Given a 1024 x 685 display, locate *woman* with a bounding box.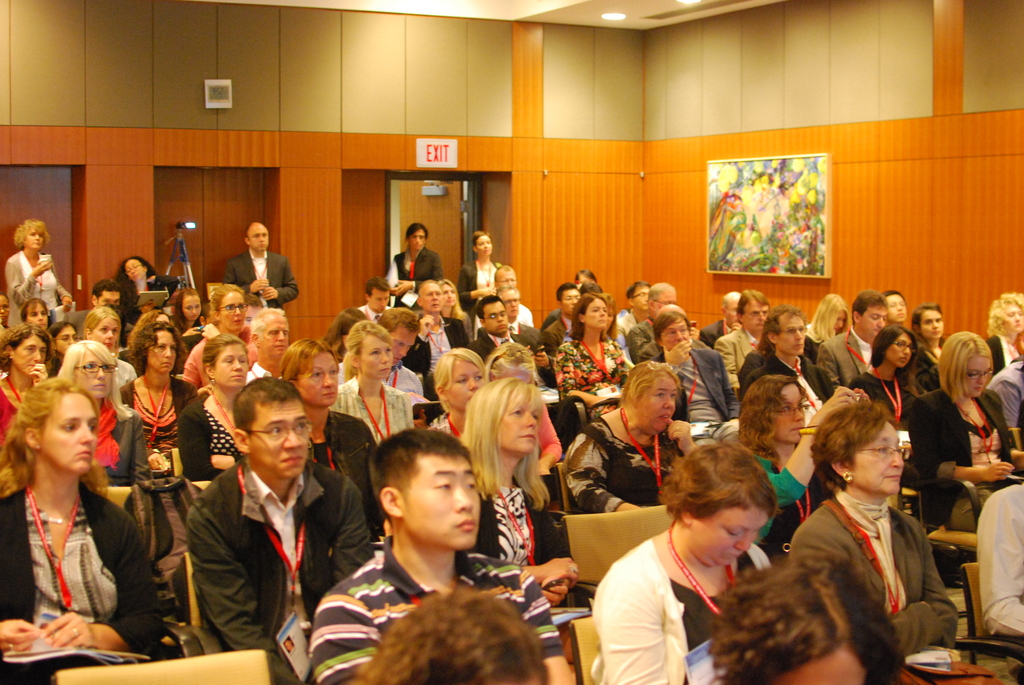
Located: {"left": 115, "top": 322, "right": 196, "bottom": 475}.
